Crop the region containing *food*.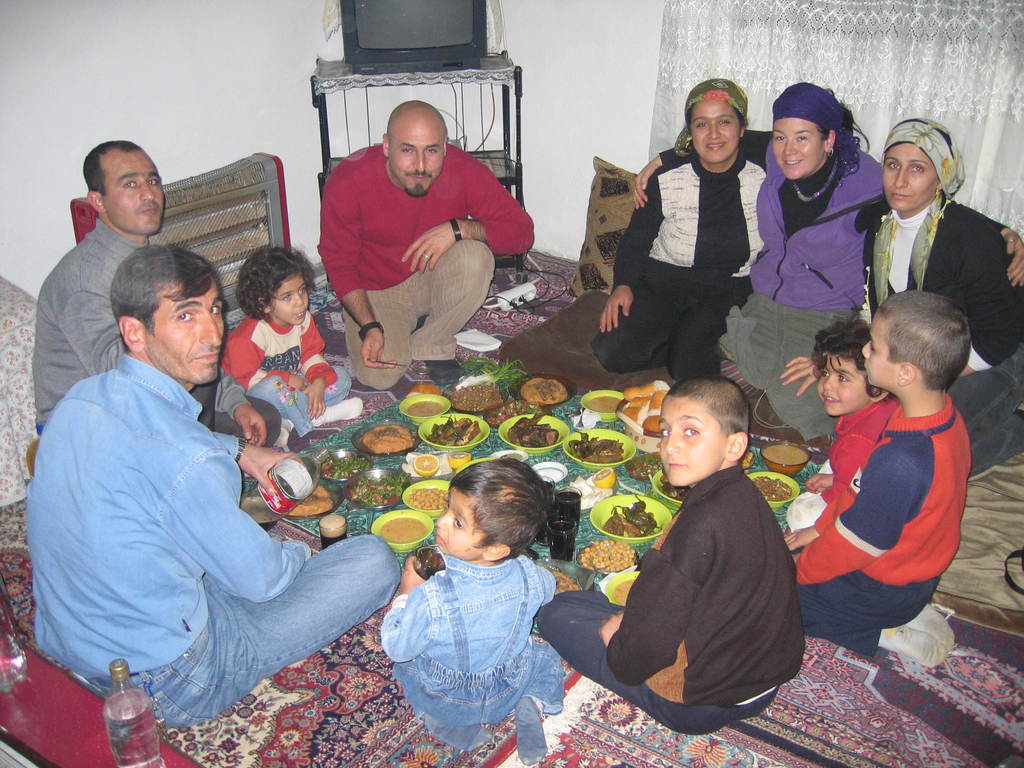
Crop region: (x1=610, y1=573, x2=636, y2=605).
